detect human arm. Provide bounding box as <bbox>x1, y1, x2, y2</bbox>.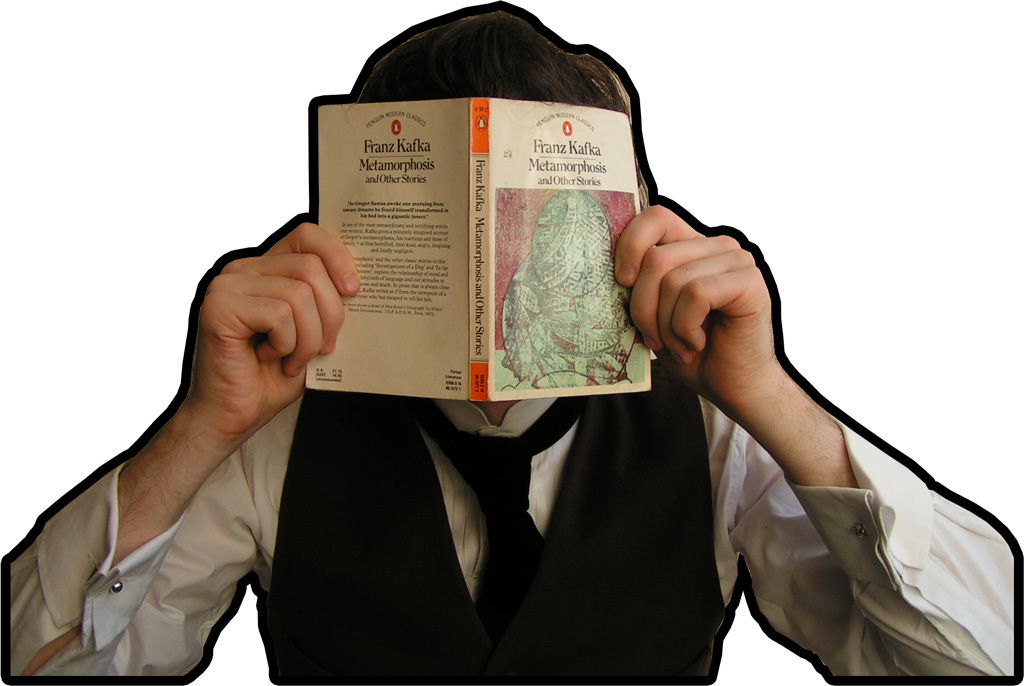
<bbox>612, 188, 1019, 679</bbox>.
